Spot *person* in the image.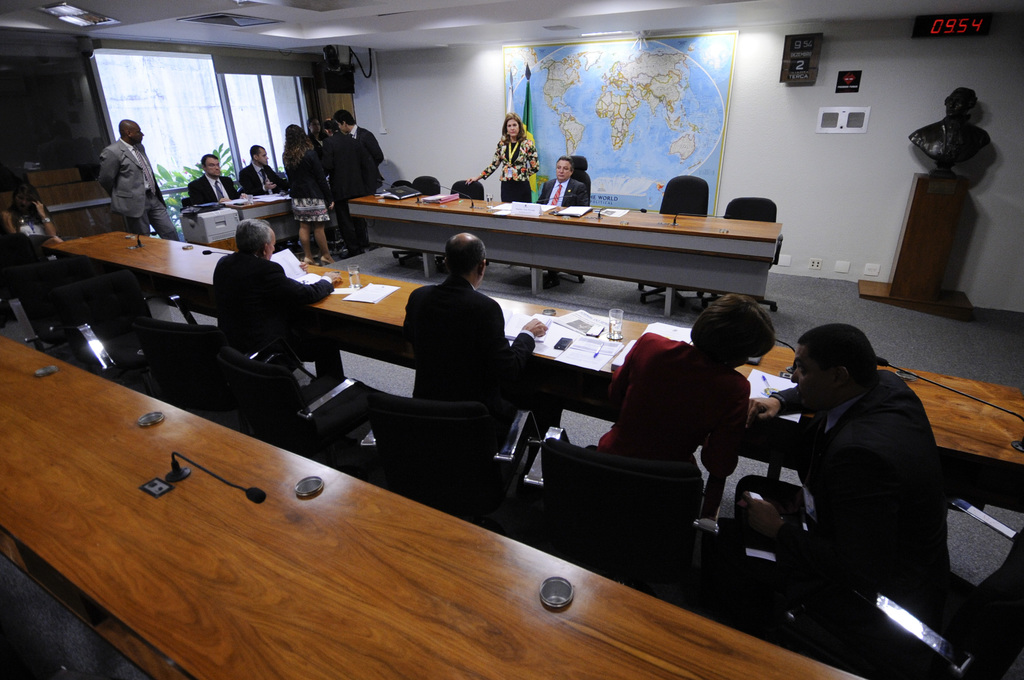
*person* found at <box>393,226,556,461</box>.
